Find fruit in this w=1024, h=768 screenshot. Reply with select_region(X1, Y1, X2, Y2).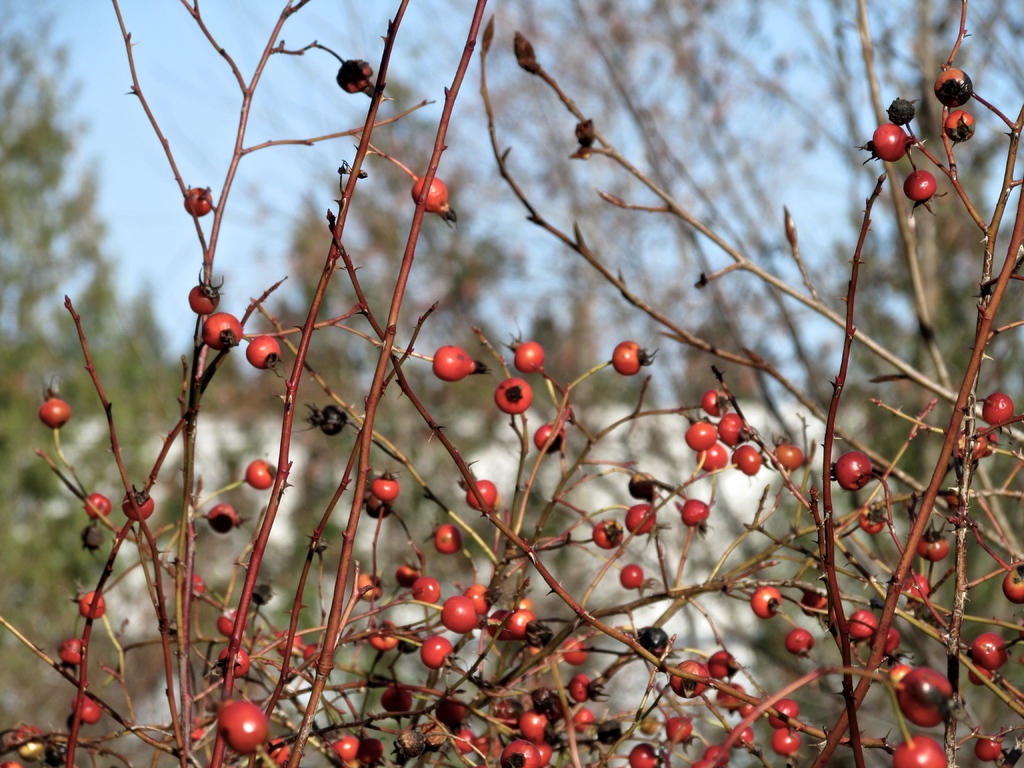
select_region(683, 495, 709, 533).
